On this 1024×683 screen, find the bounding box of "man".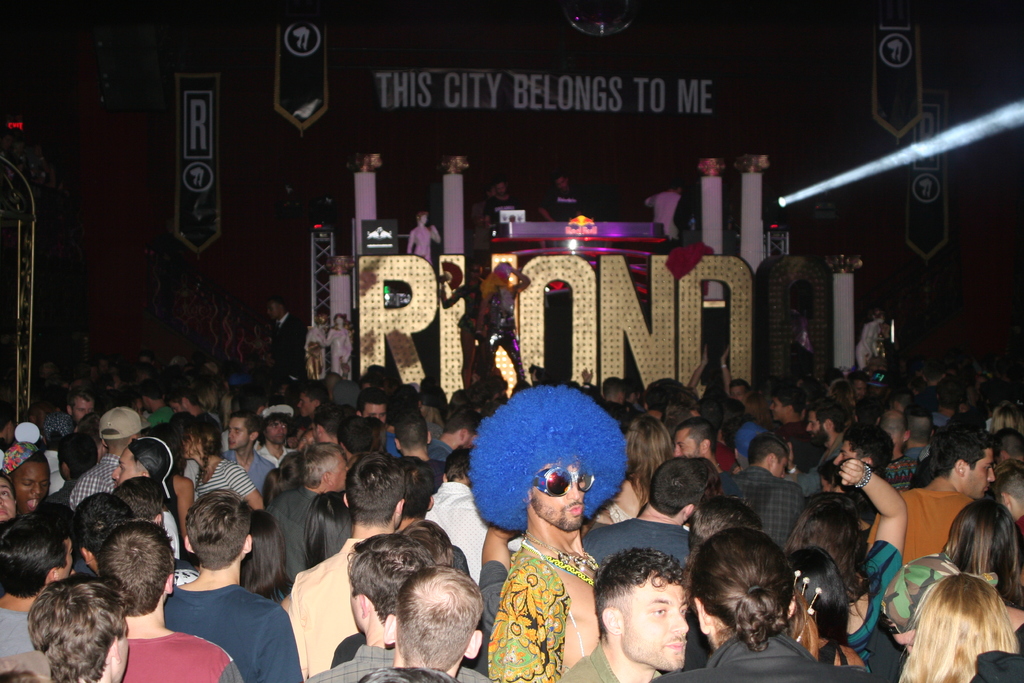
Bounding box: left=220, top=413, right=287, bottom=498.
